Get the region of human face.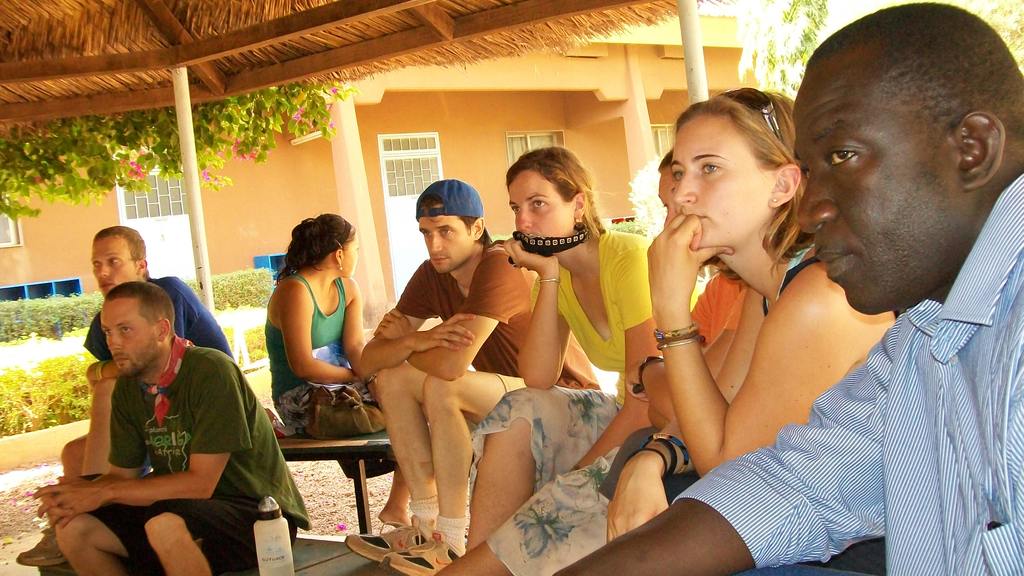
detection(335, 231, 362, 283).
